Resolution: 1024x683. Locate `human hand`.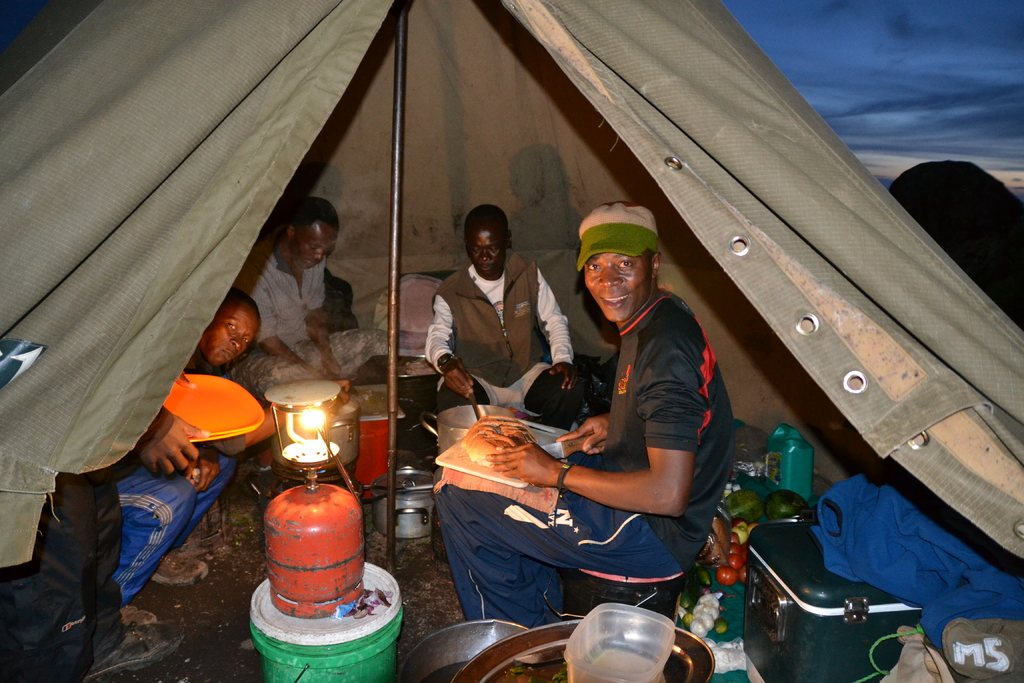
region(330, 379, 351, 409).
